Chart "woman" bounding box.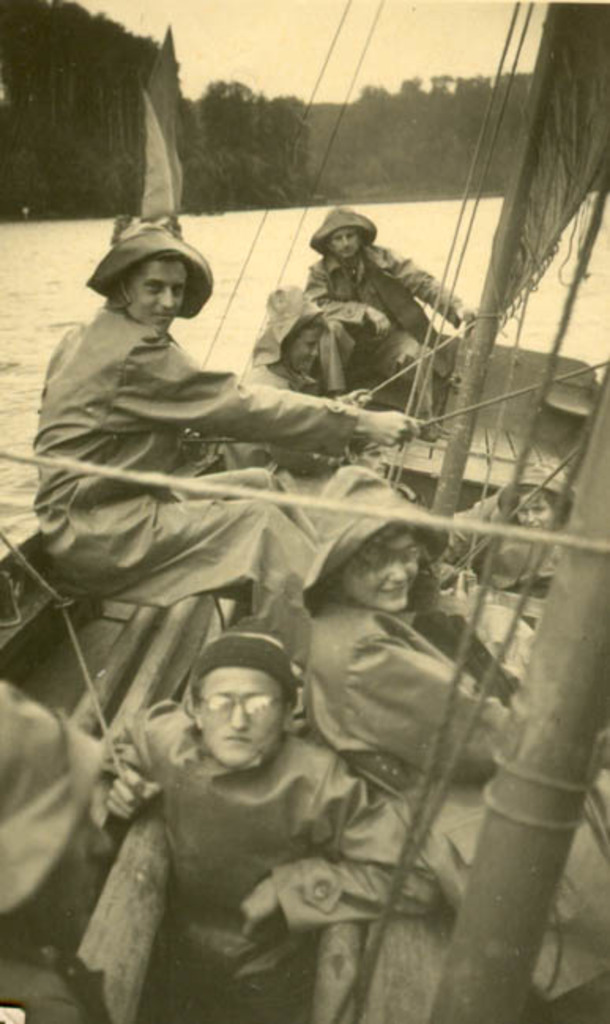
Charted: [290,458,530,797].
